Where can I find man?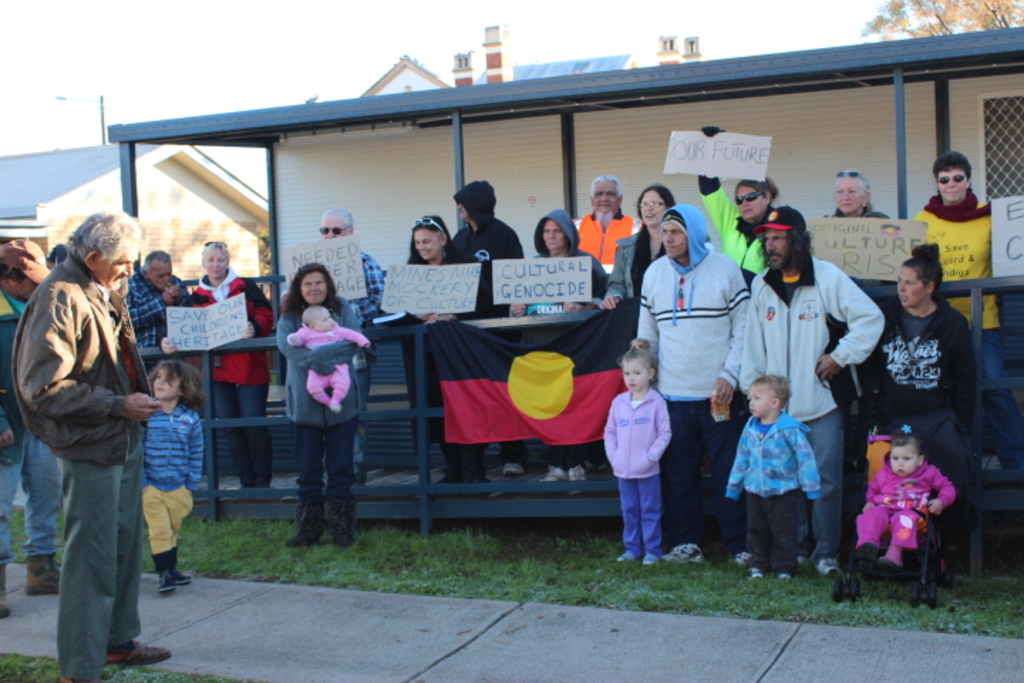
You can find it at 119:253:188:353.
